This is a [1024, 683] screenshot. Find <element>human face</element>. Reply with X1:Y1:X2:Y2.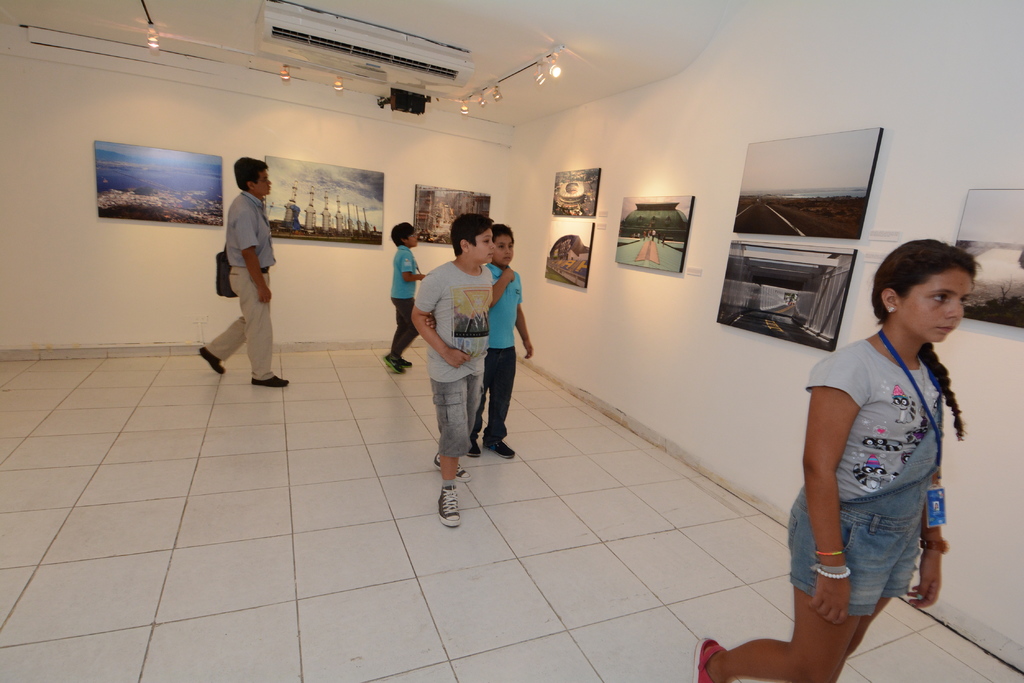
492:234:513:266.
